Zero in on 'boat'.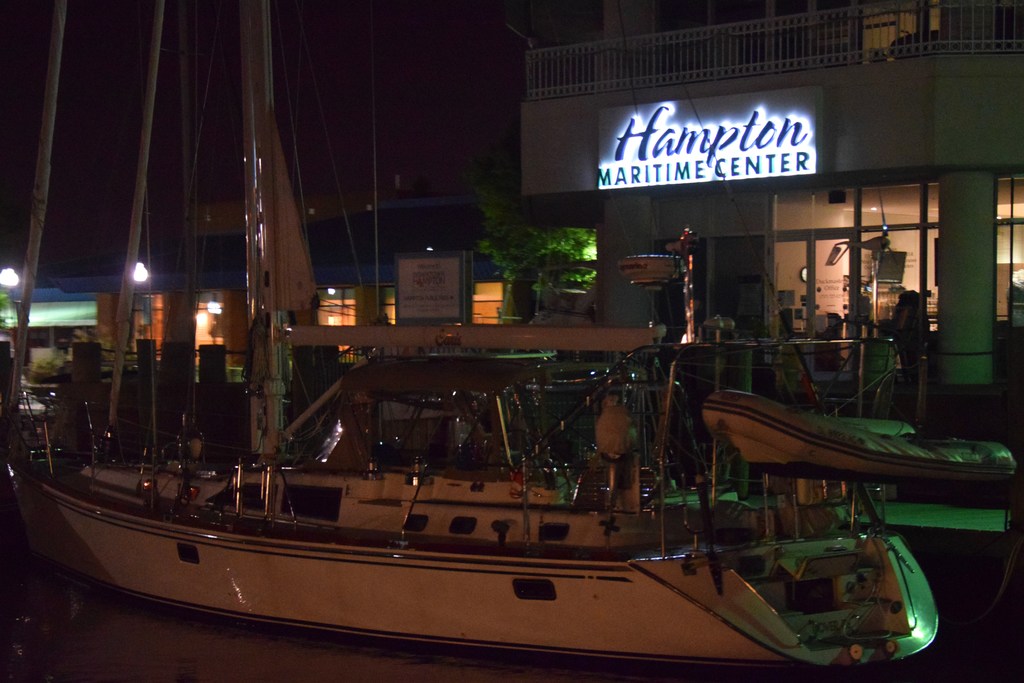
Zeroed in: 0:0:947:674.
